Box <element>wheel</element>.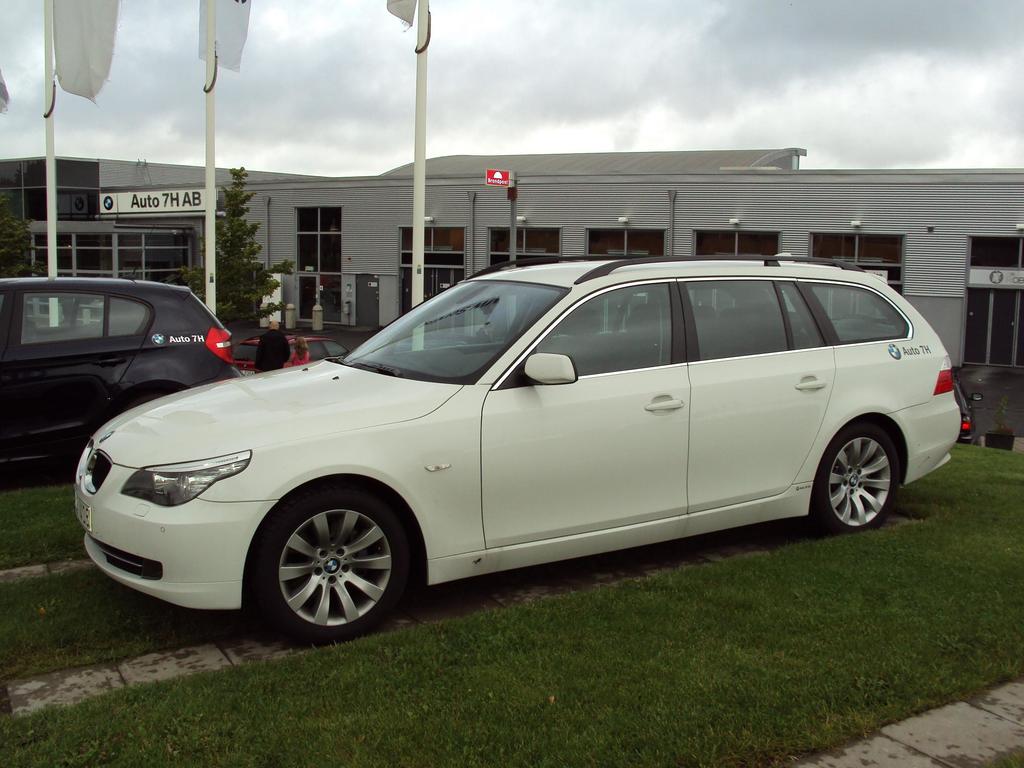
left=248, top=487, right=421, bottom=643.
